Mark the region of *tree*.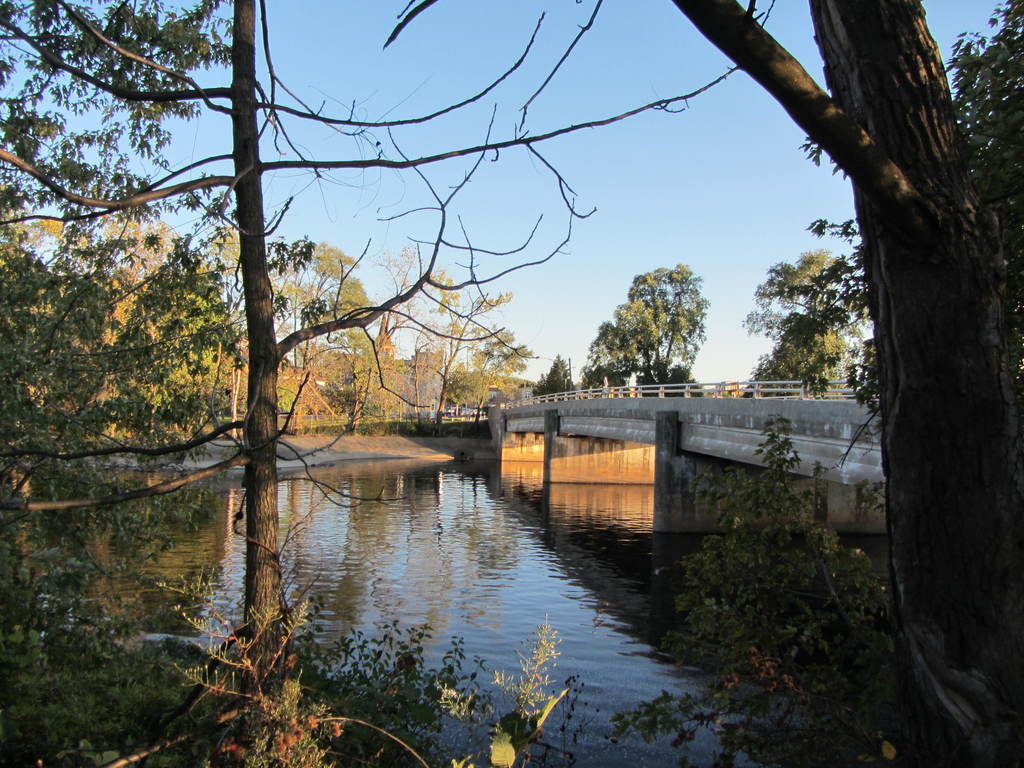
Region: bbox(0, 0, 768, 767).
